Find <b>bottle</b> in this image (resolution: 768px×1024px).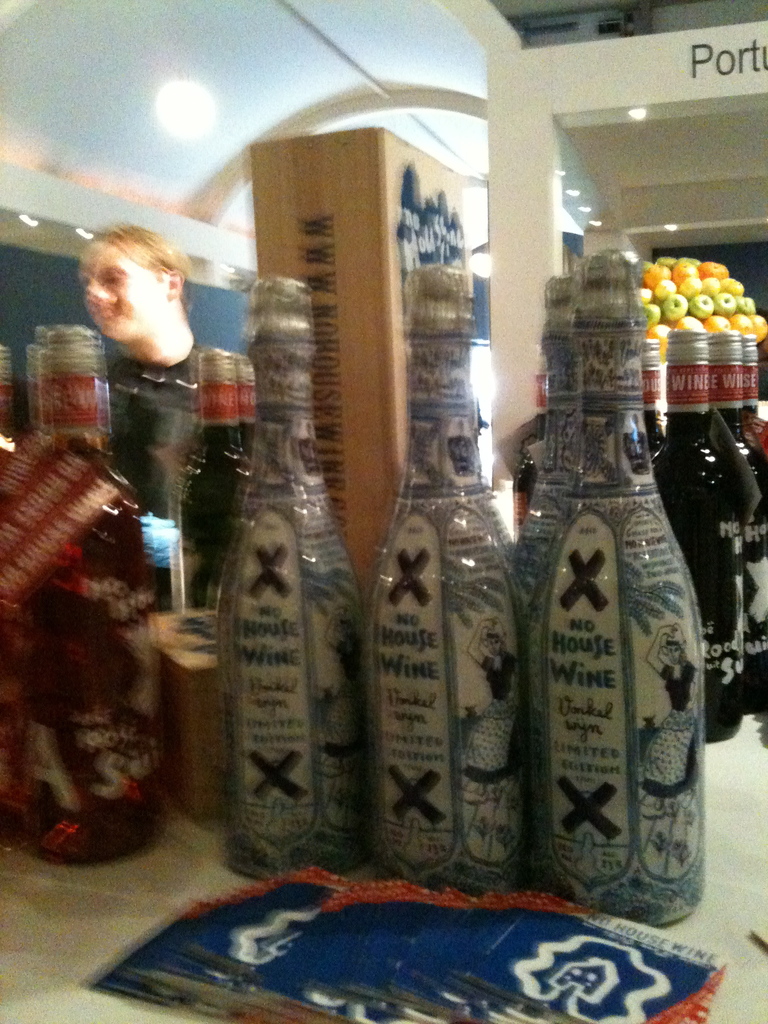
177 353 243 615.
